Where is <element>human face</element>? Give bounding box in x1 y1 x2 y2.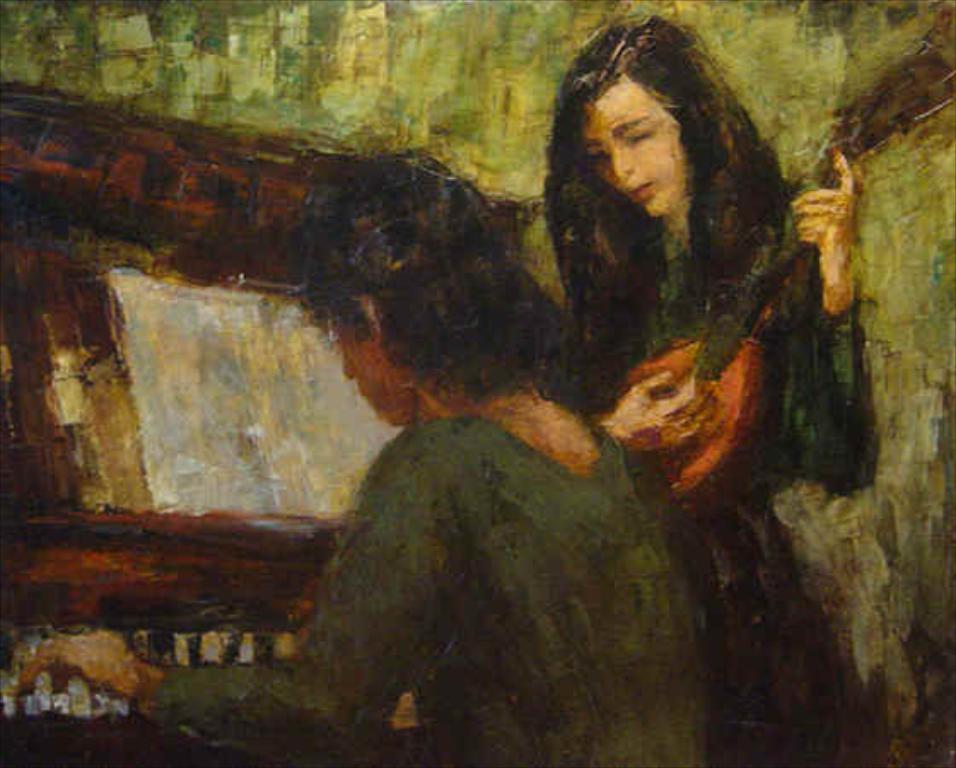
580 73 686 218.
